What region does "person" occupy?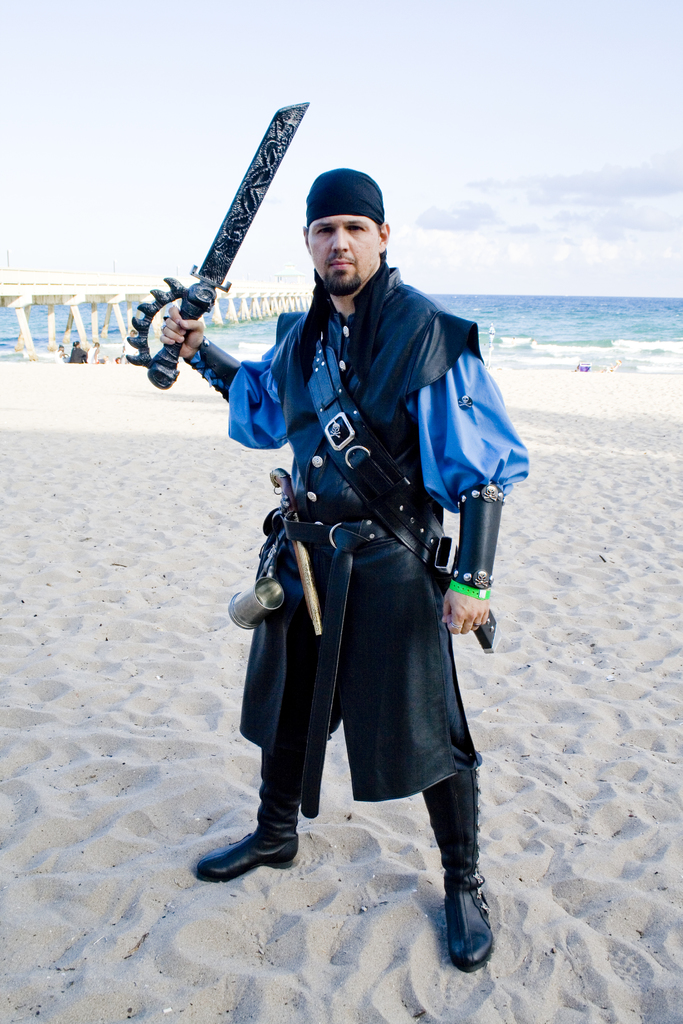
[88, 339, 102, 364].
